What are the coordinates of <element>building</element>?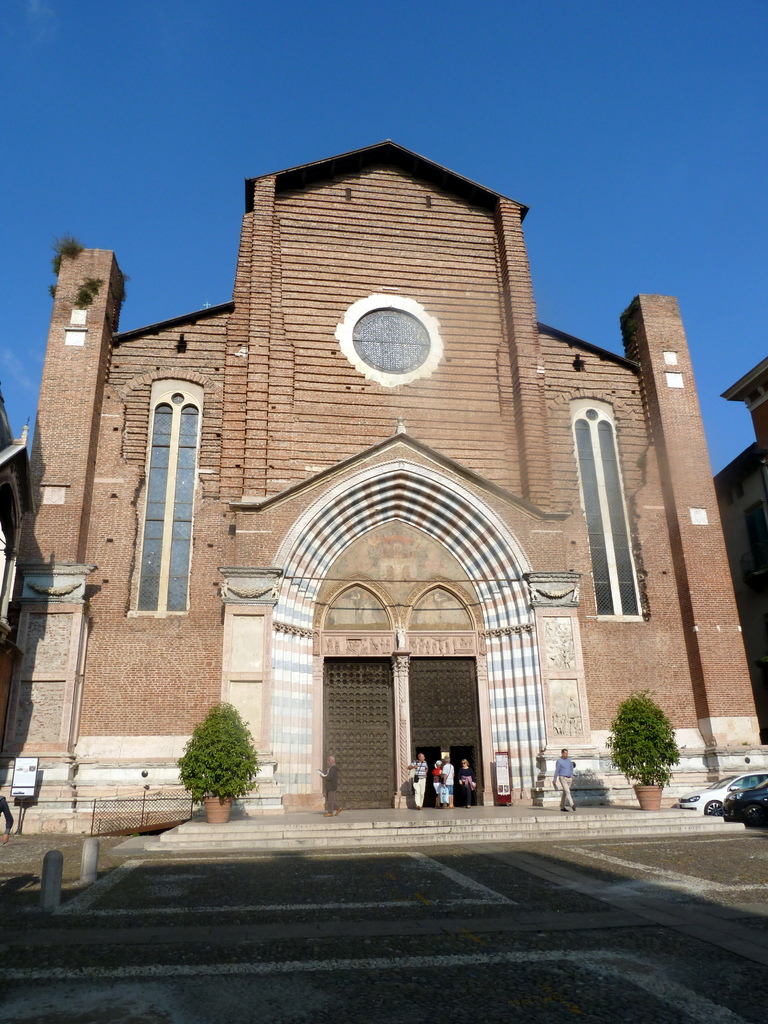
<box>0,393,38,781</box>.
